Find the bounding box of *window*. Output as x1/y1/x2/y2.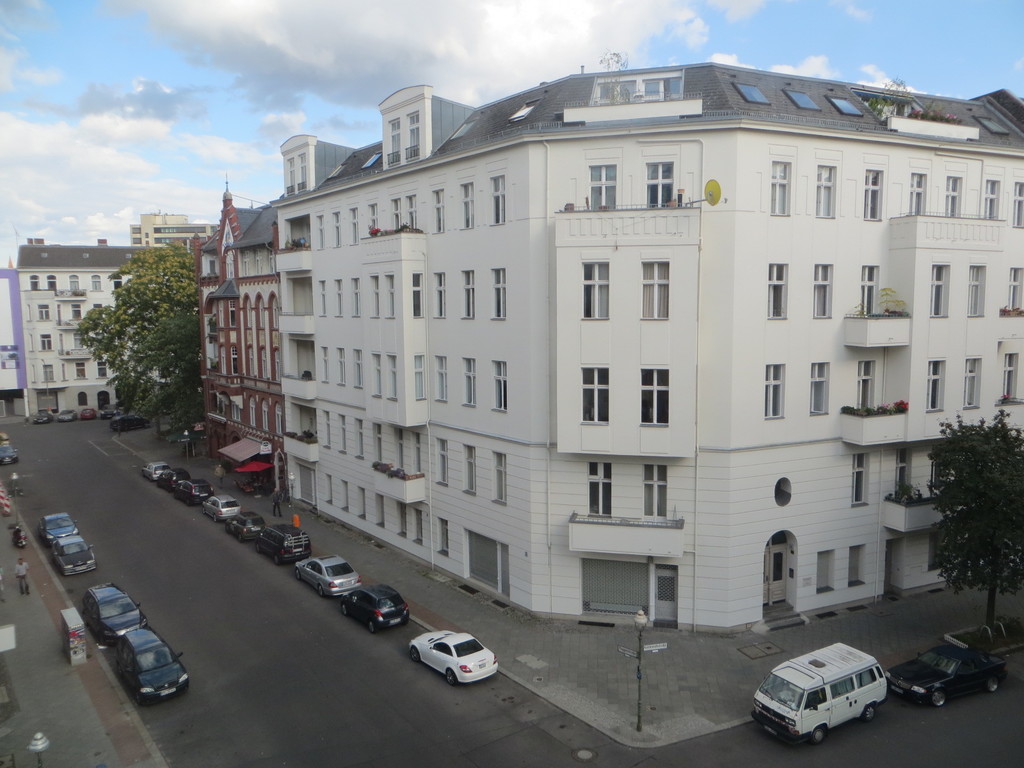
492/176/504/225.
